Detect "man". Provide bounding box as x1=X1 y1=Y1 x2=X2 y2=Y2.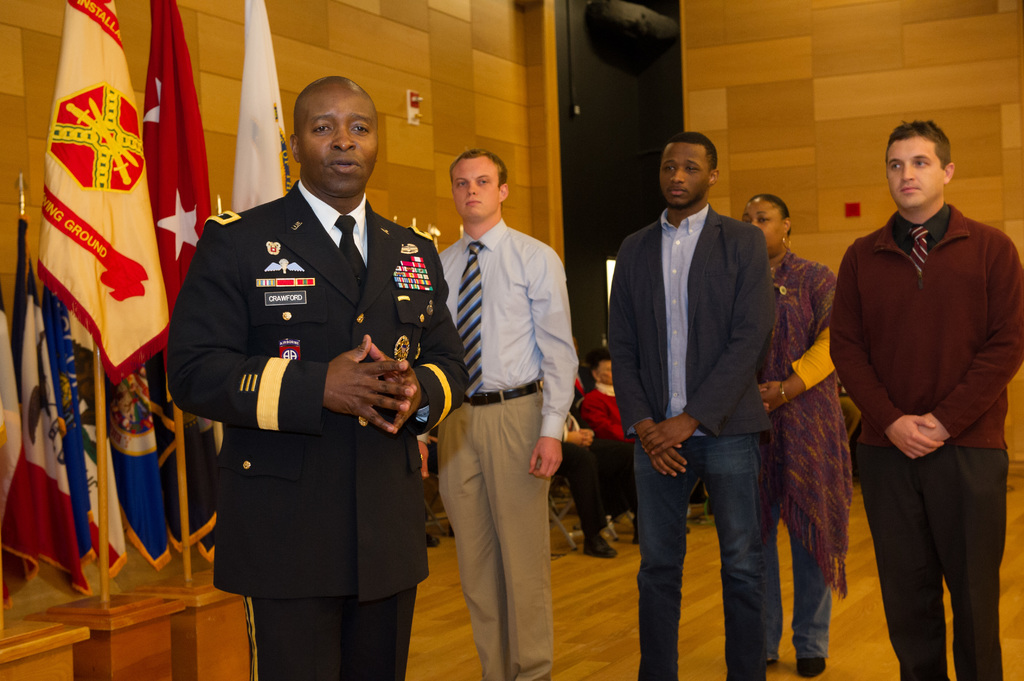
x1=586 y1=339 x2=645 y2=550.
